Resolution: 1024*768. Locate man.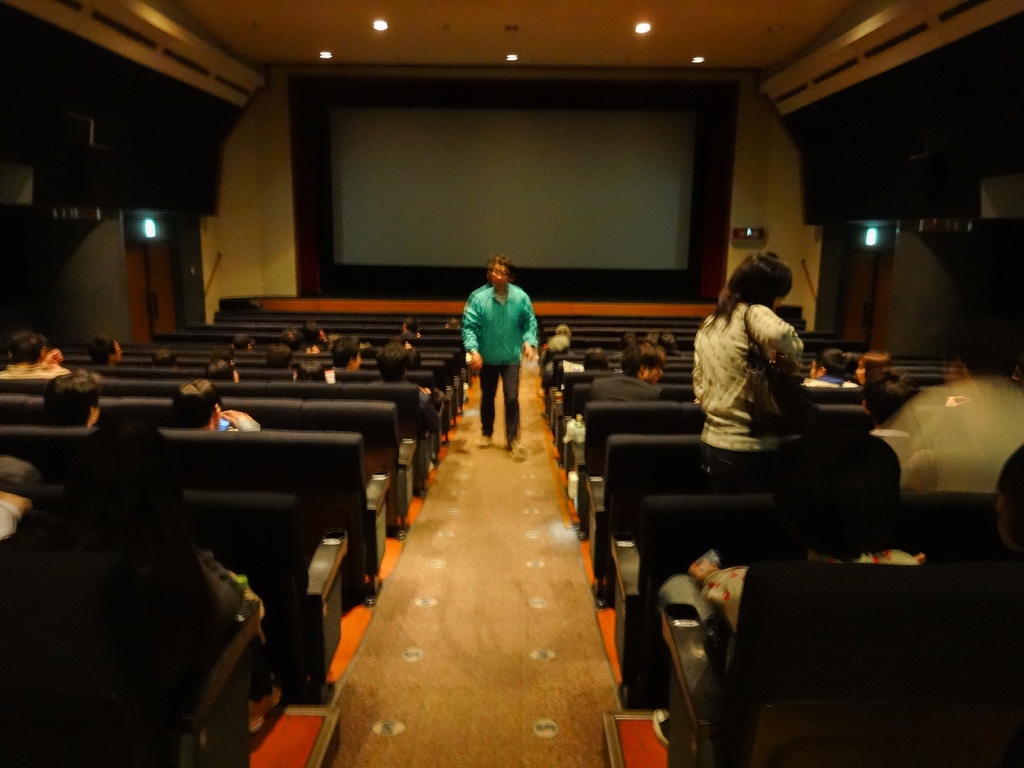
794 343 846 394.
